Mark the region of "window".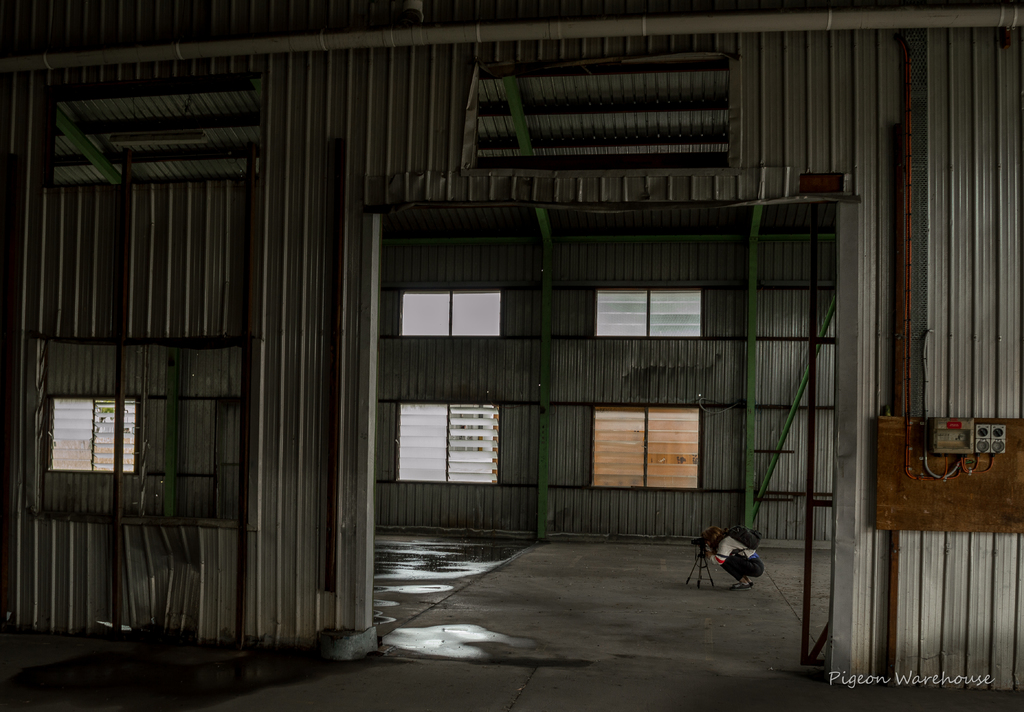
Region: l=574, t=274, r=706, b=335.
